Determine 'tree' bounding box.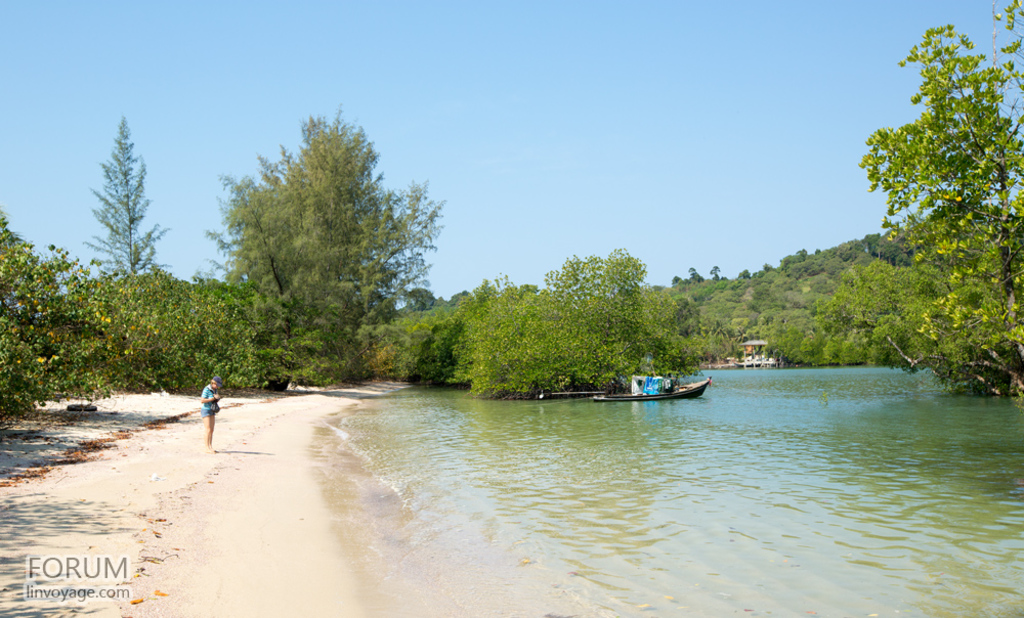
Determined: crop(384, 286, 462, 398).
